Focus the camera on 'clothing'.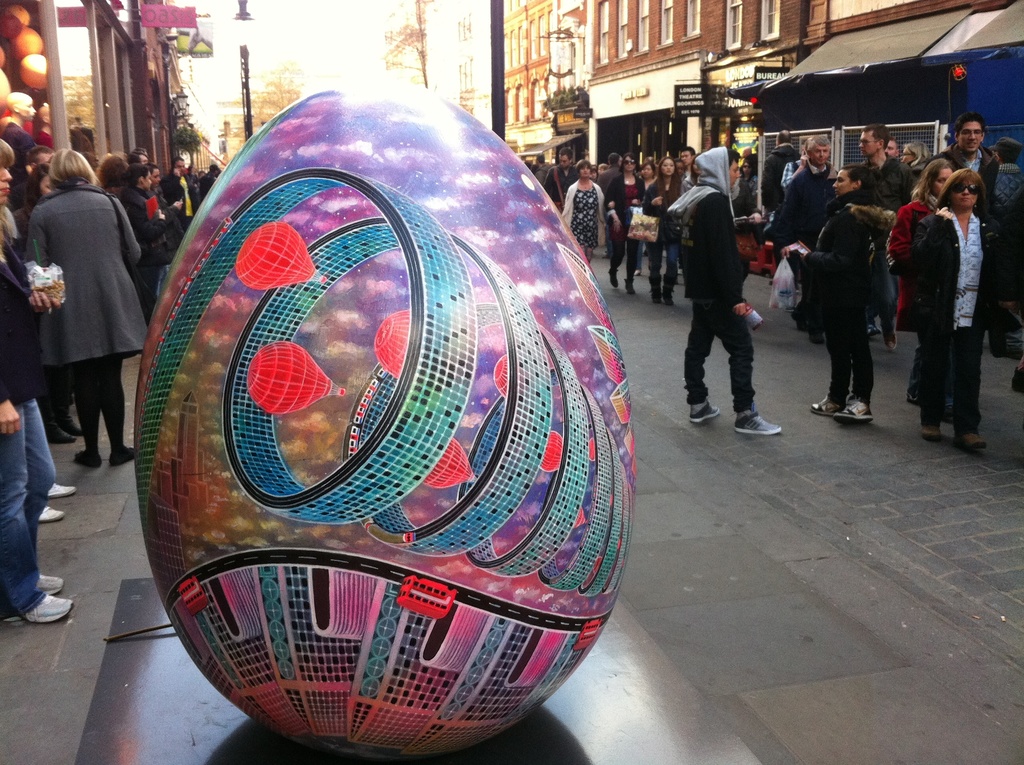
Focus region: bbox=[680, 166, 701, 200].
